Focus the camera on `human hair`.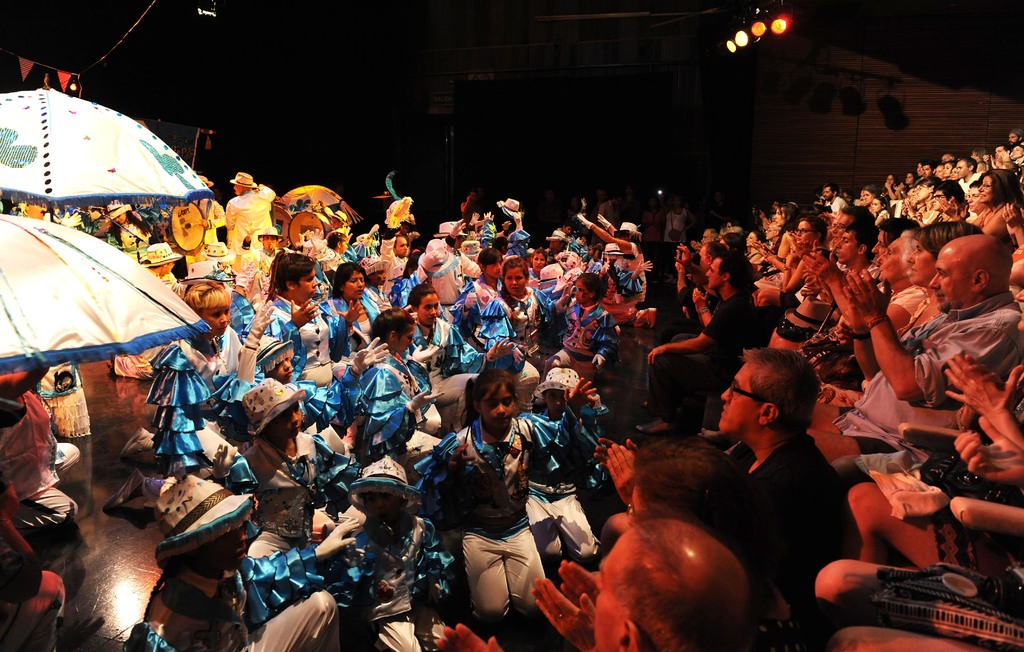
Focus region: [x1=778, y1=200, x2=798, y2=224].
